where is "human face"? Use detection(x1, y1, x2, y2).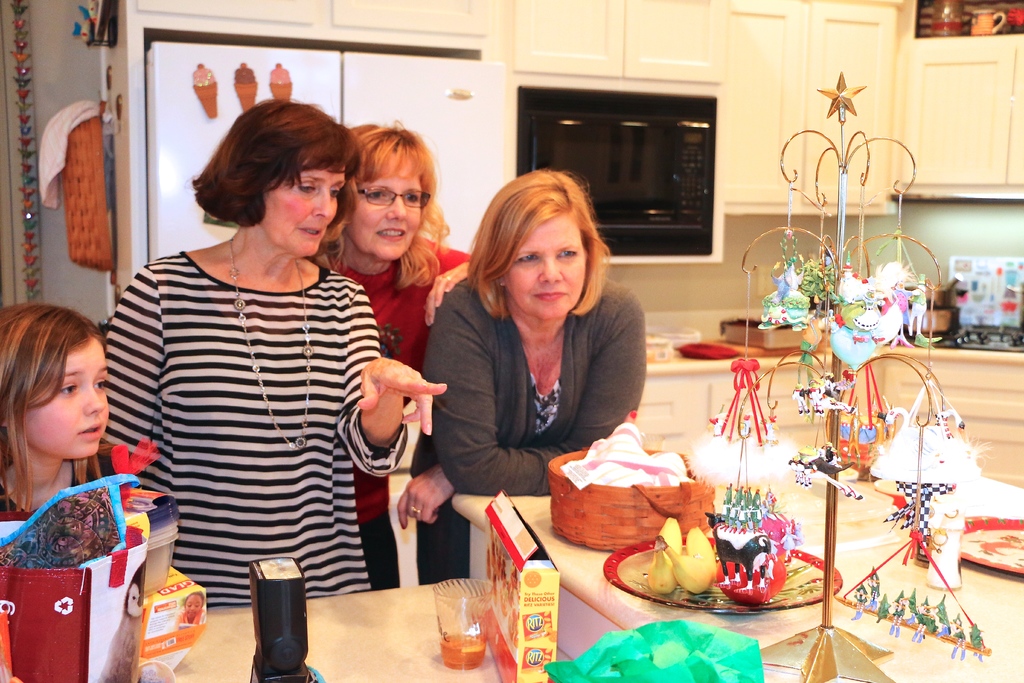
detection(349, 177, 426, 260).
